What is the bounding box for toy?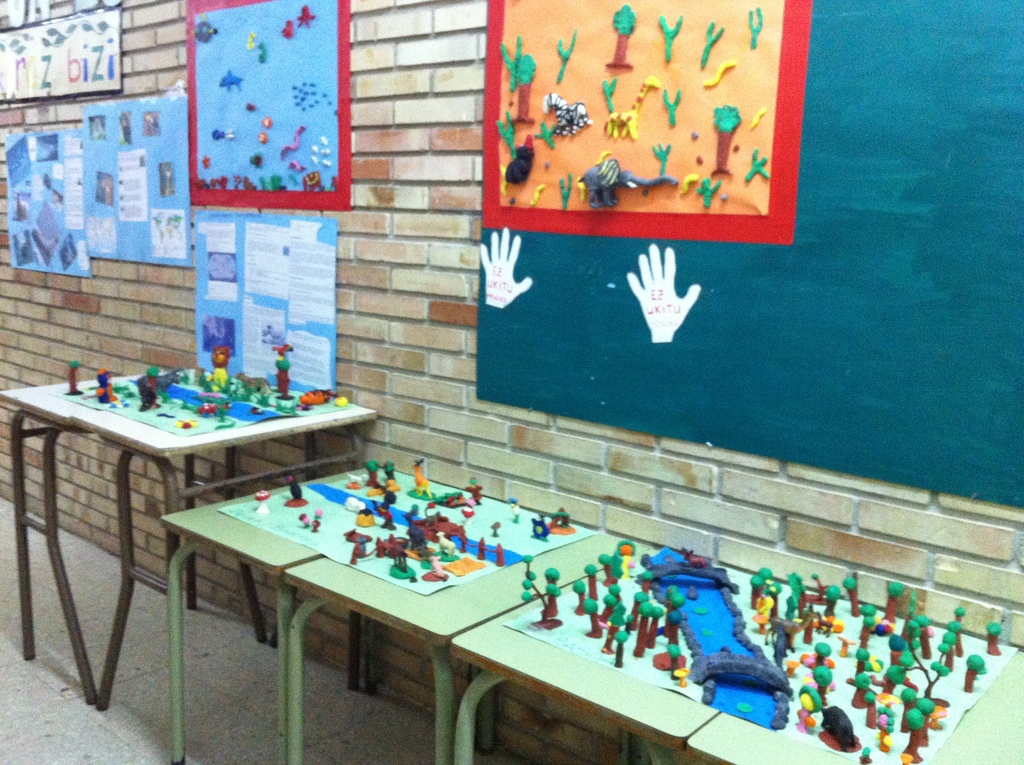
[x1=952, y1=622, x2=962, y2=653].
